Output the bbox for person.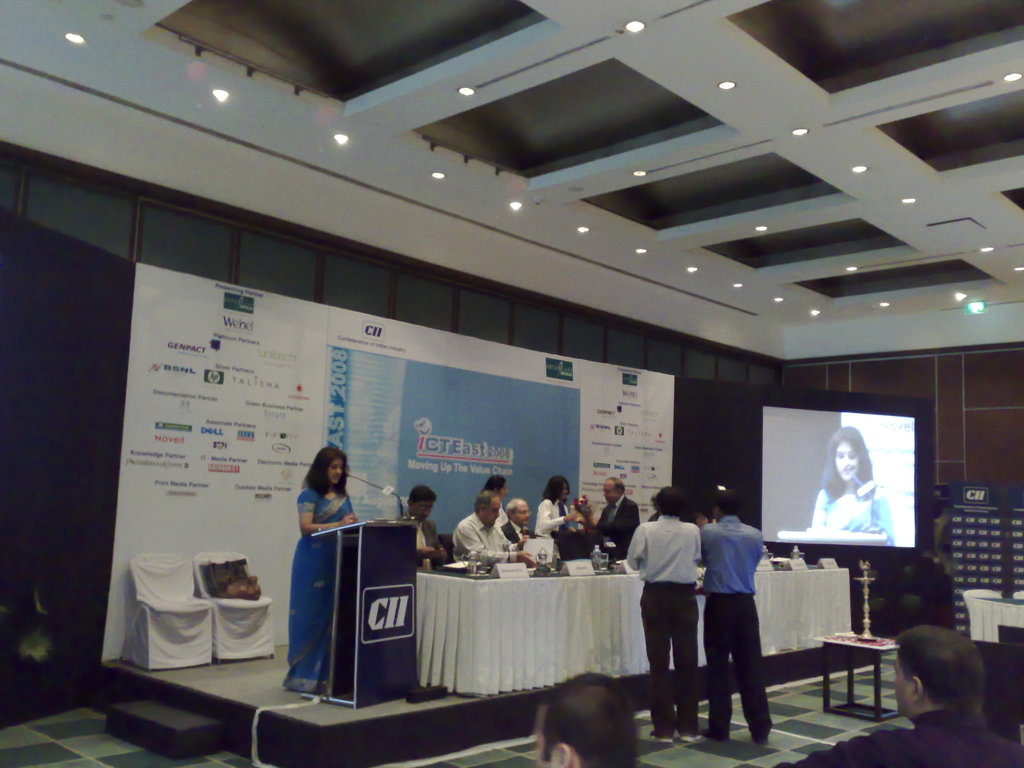
[778,625,1023,767].
